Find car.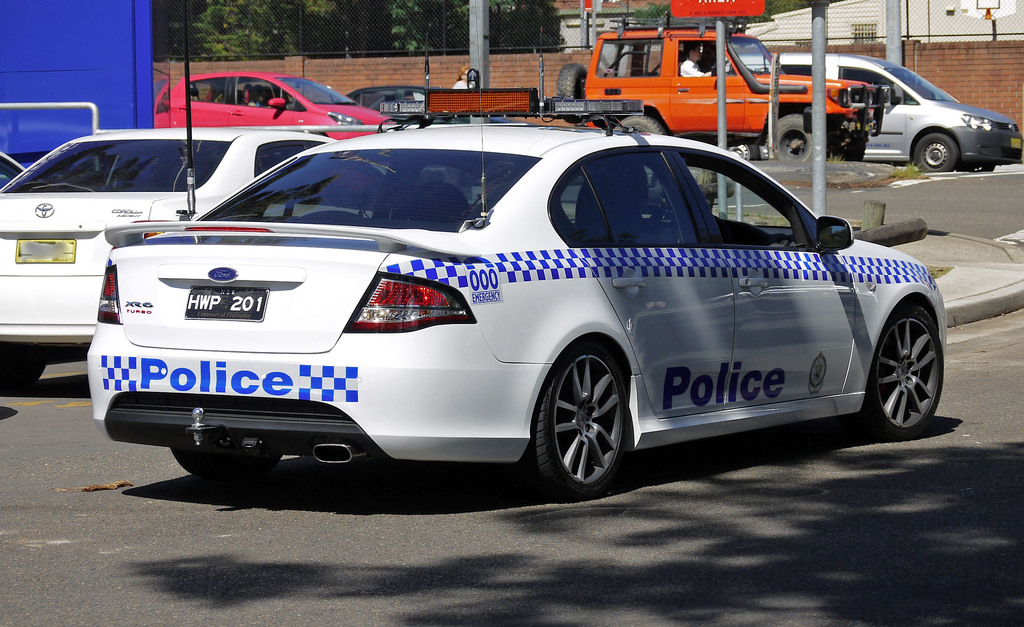
region(76, 121, 944, 498).
